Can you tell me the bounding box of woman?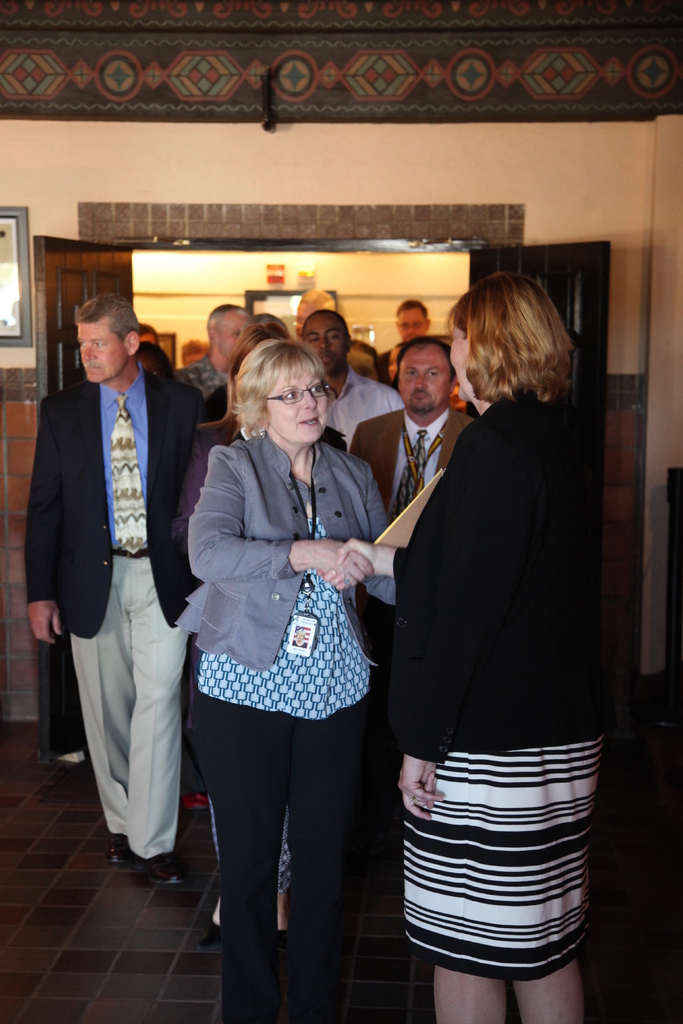
[185,335,390,1023].
